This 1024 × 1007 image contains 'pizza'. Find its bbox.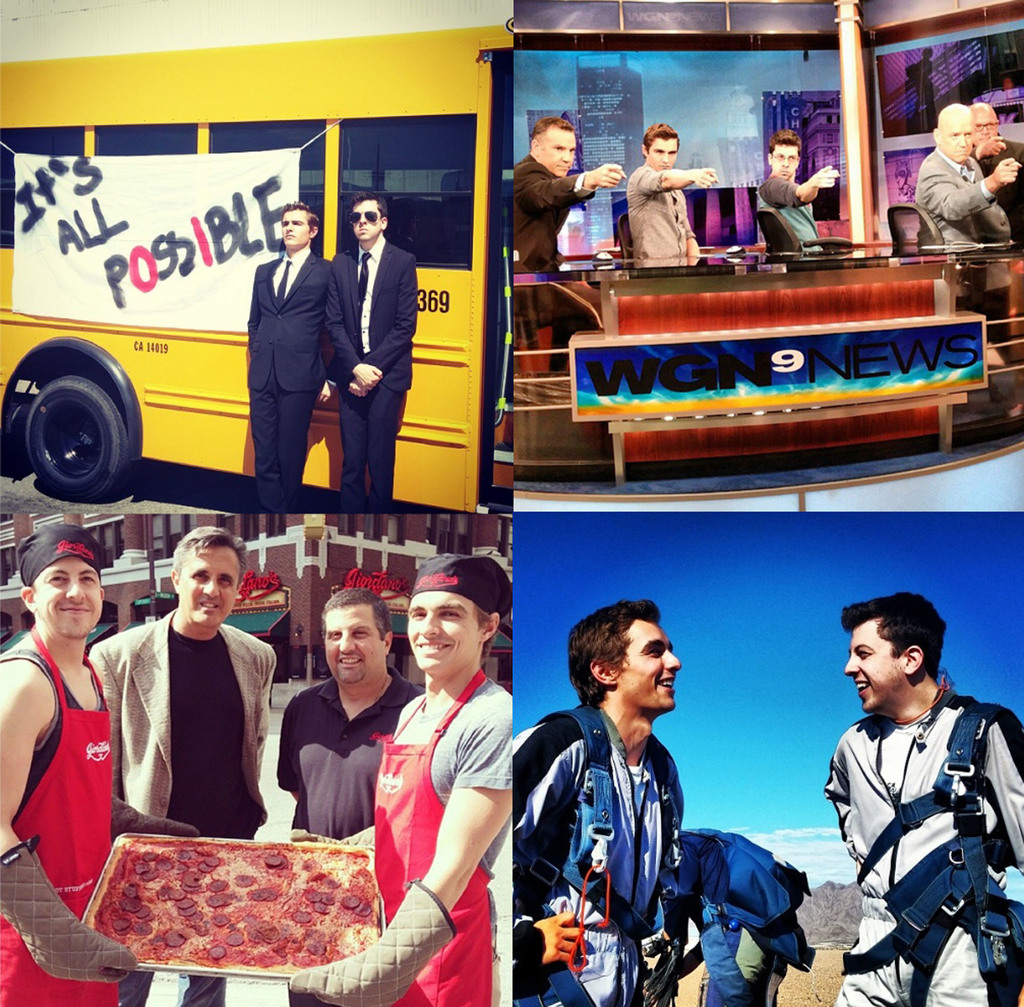
bbox(72, 834, 382, 968).
